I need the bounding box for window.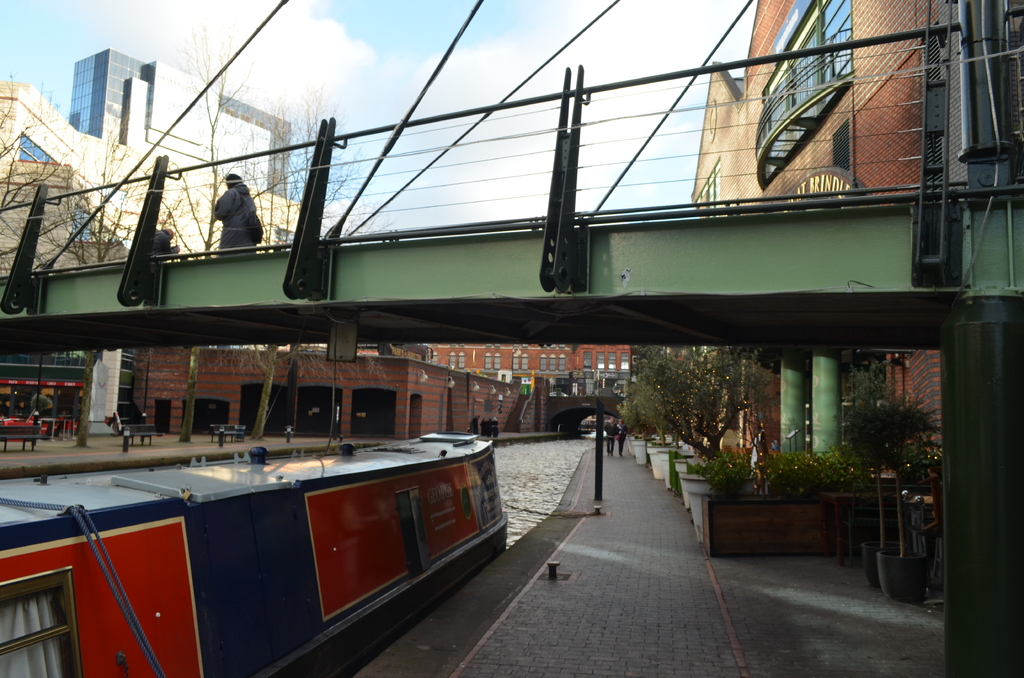
Here it is: box(540, 355, 547, 373).
